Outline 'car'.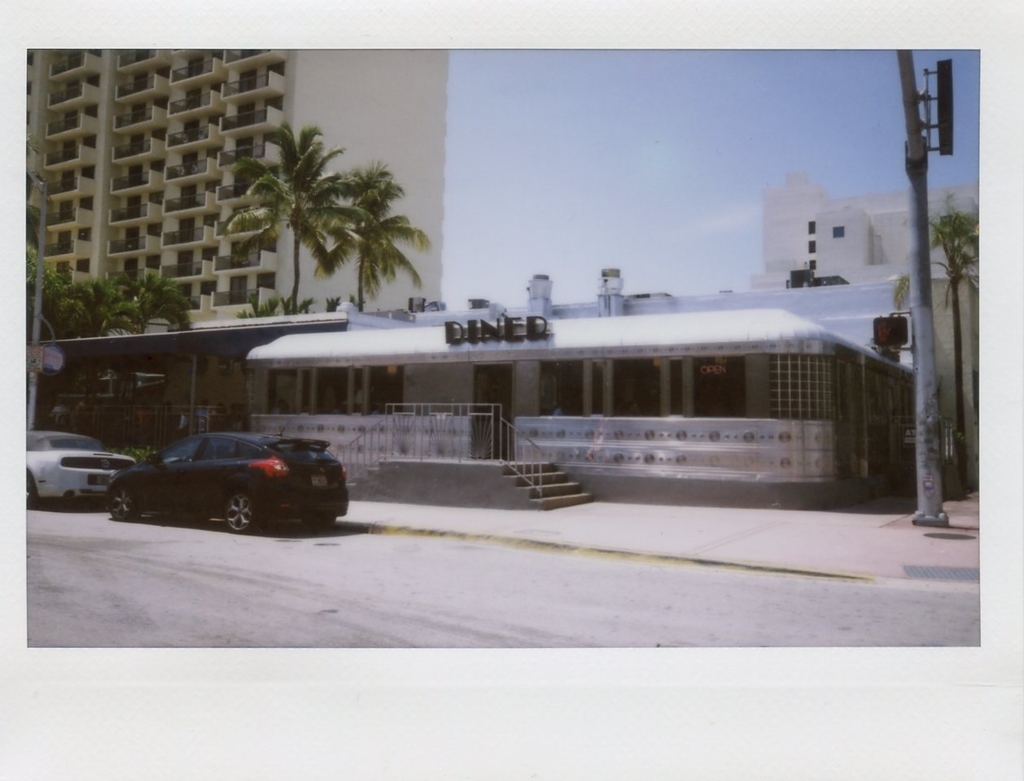
Outline: (left=112, top=429, right=345, bottom=530).
